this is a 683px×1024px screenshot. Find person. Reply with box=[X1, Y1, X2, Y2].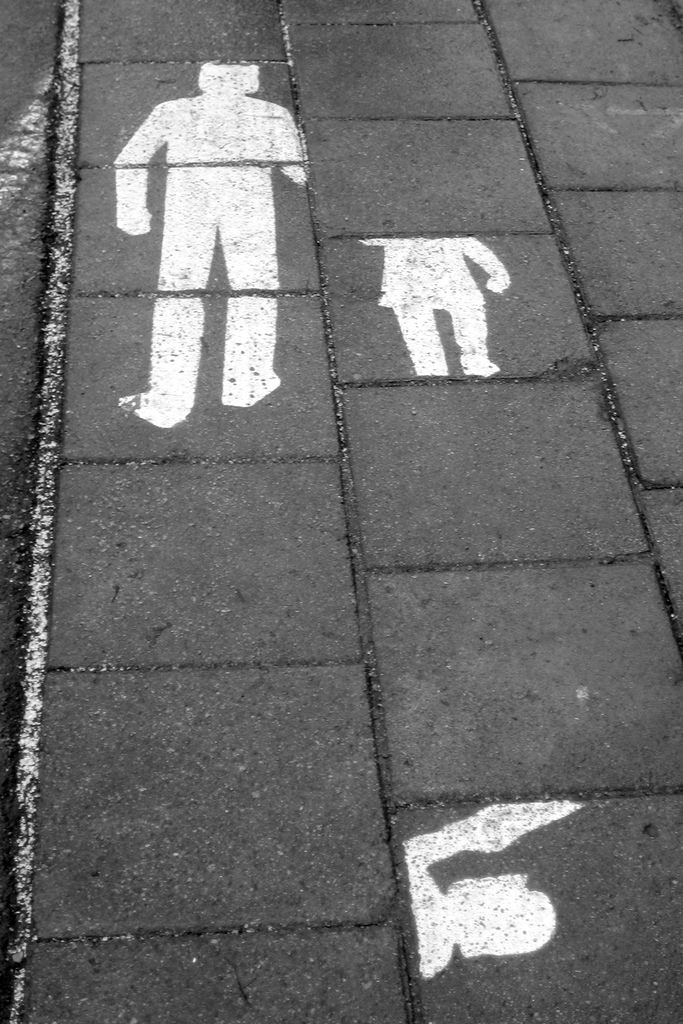
box=[363, 233, 516, 378].
